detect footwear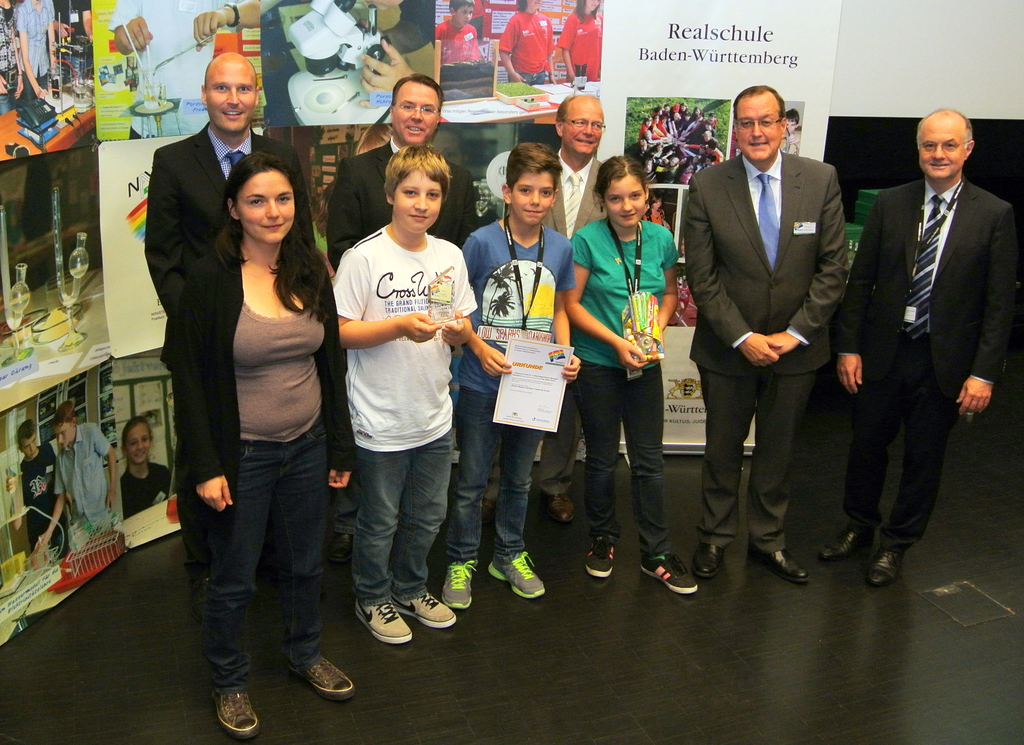
bbox=[439, 562, 480, 609]
